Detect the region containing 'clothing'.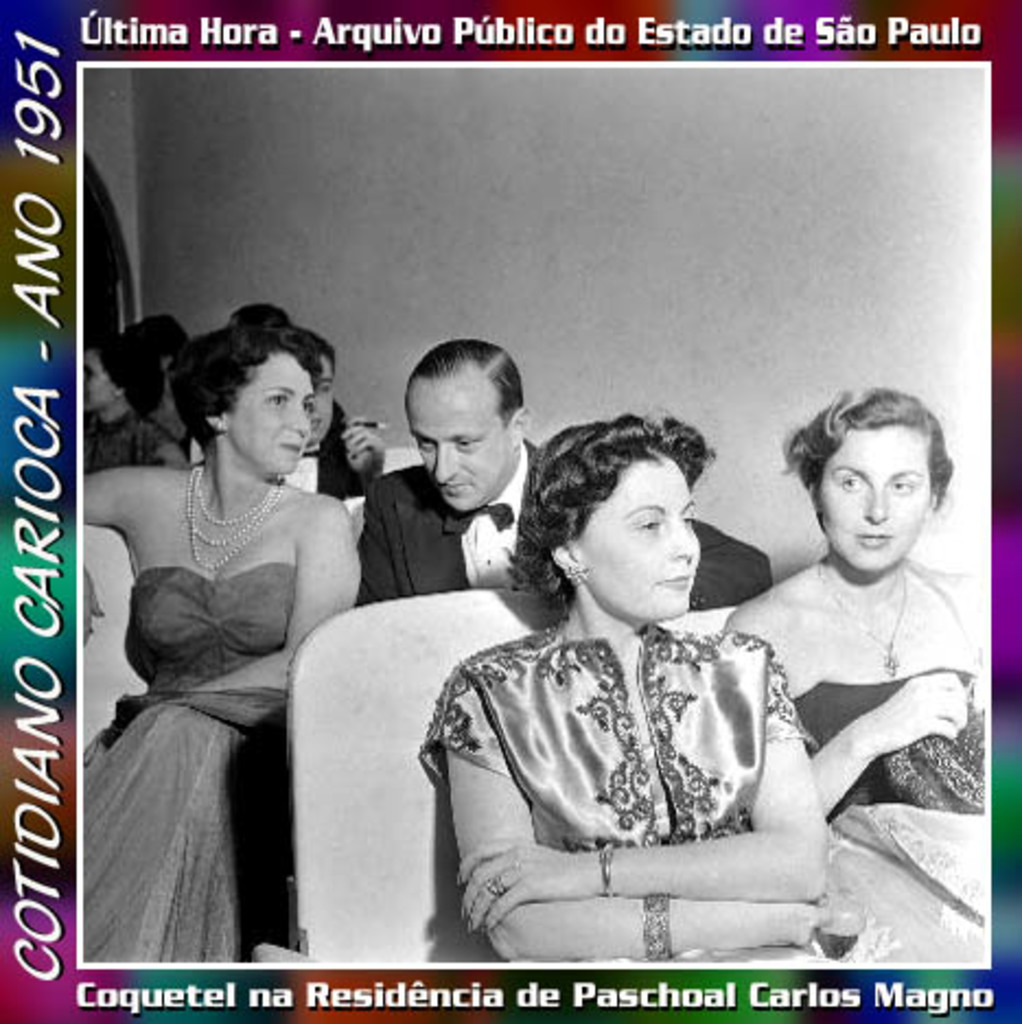
bbox=[416, 624, 808, 851].
